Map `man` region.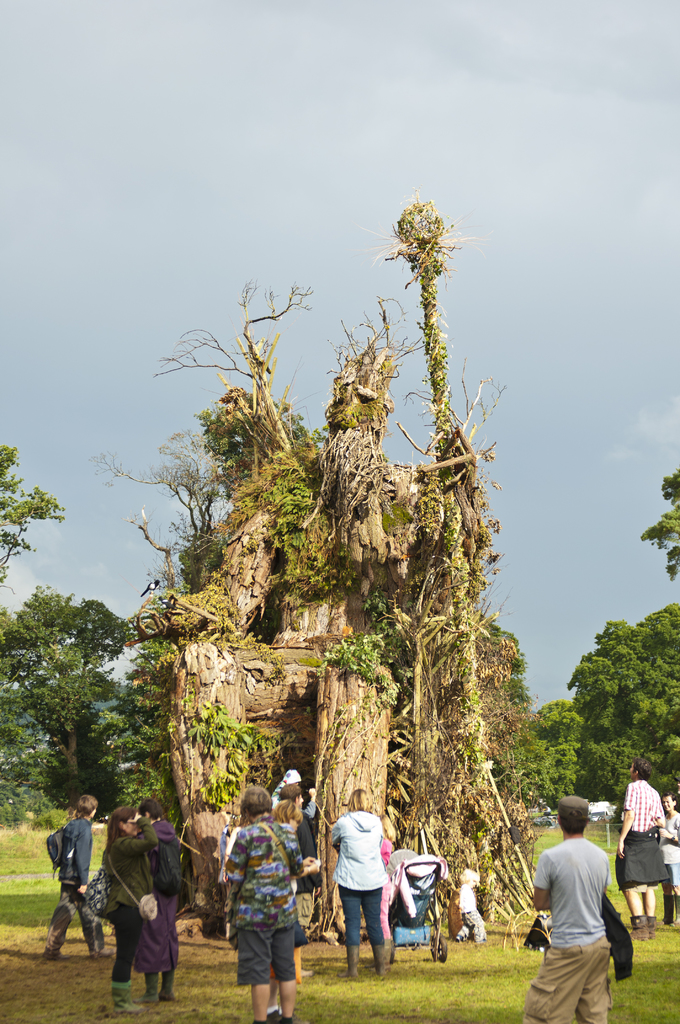
Mapped to [x1=658, y1=797, x2=679, y2=923].
